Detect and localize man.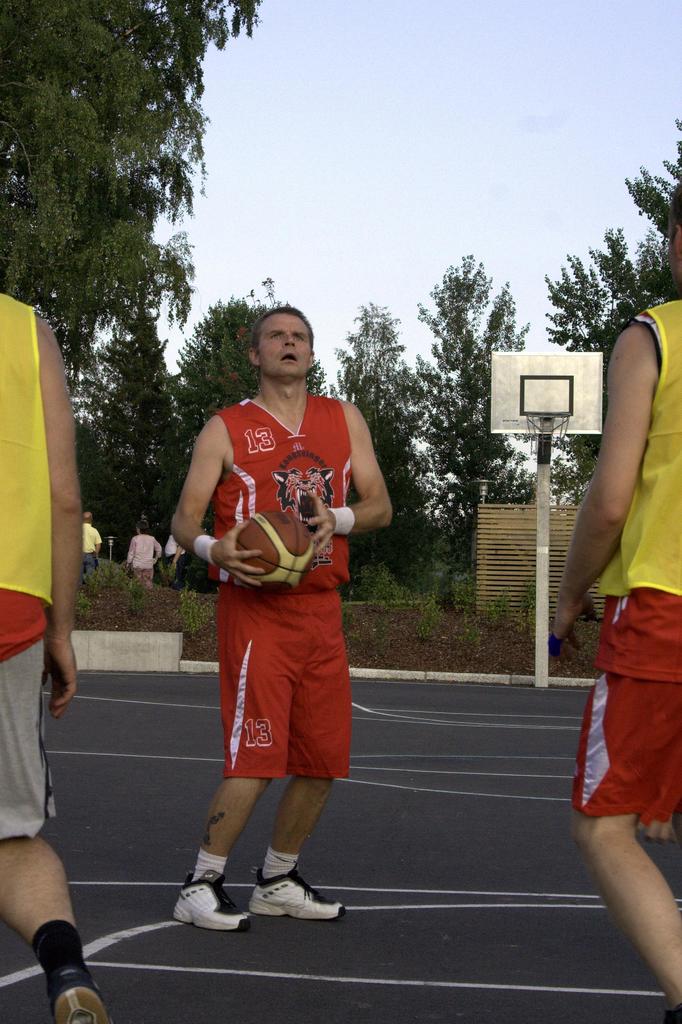
Localized at [185, 280, 367, 958].
